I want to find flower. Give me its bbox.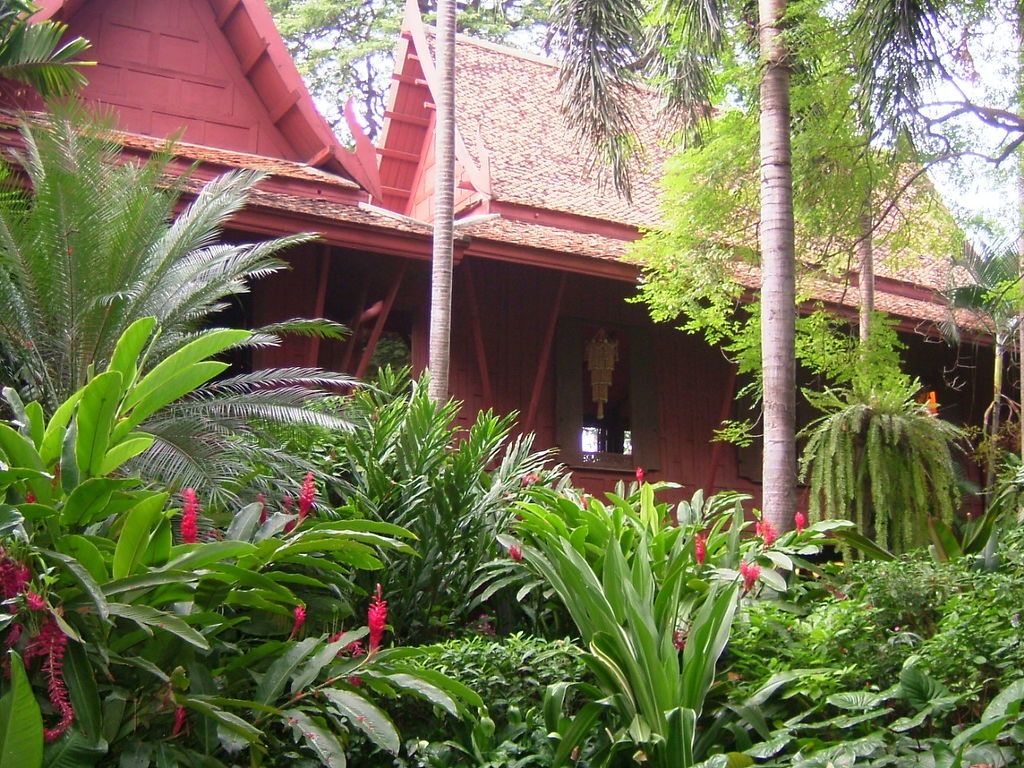
select_region(286, 496, 294, 530).
